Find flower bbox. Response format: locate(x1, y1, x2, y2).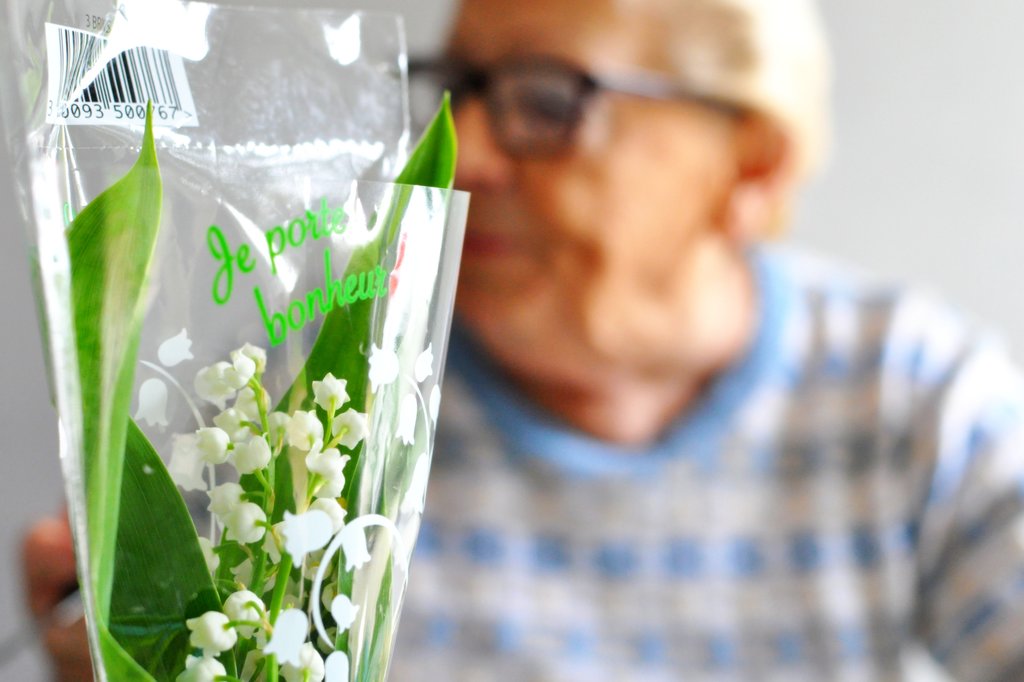
locate(424, 382, 443, 426).
